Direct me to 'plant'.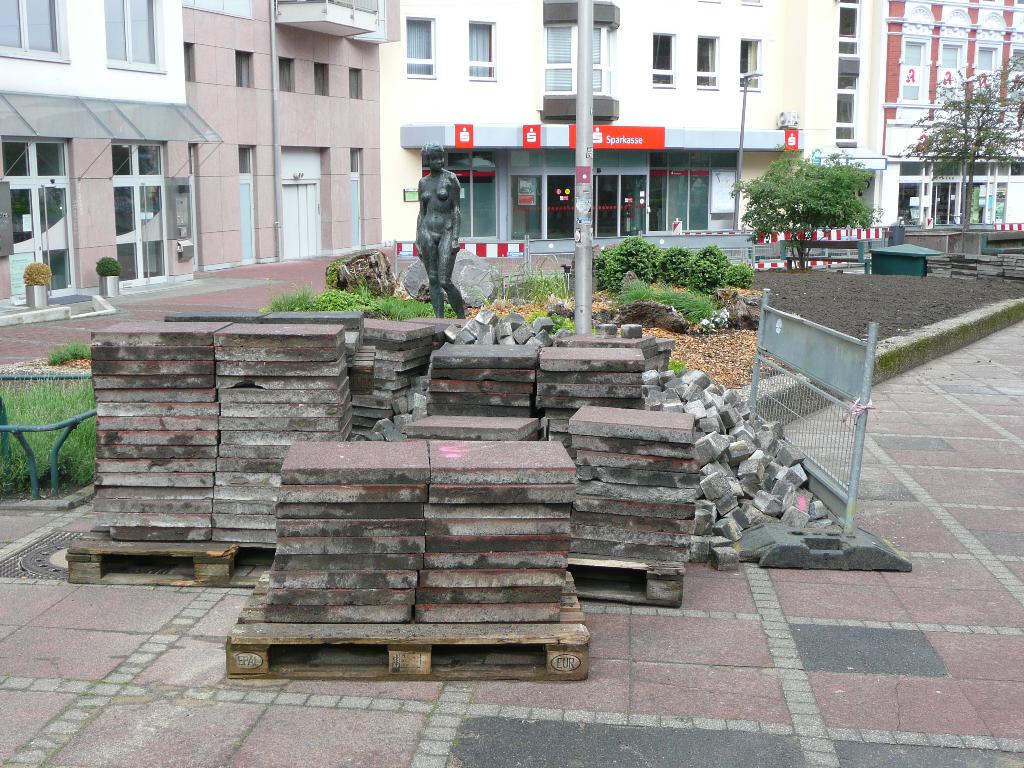
Direction: {"x1": 263, "y1": 285, "x2": 325, "y2": 321}.
